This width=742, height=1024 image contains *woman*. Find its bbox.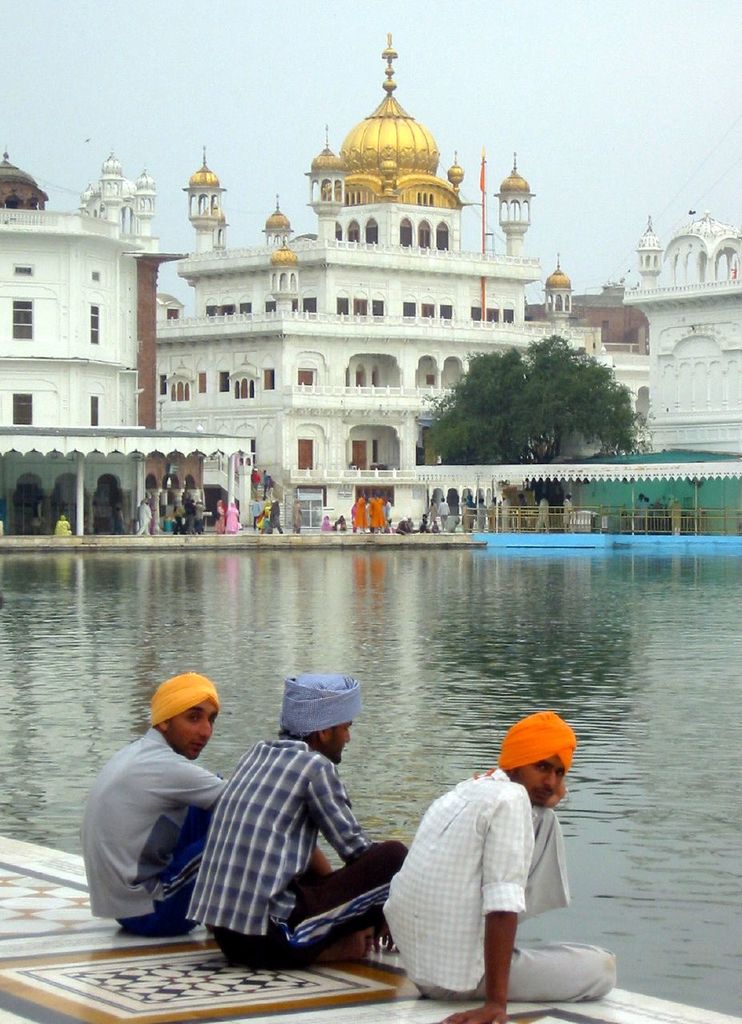
l=250, t=498, r=272, b=537.
